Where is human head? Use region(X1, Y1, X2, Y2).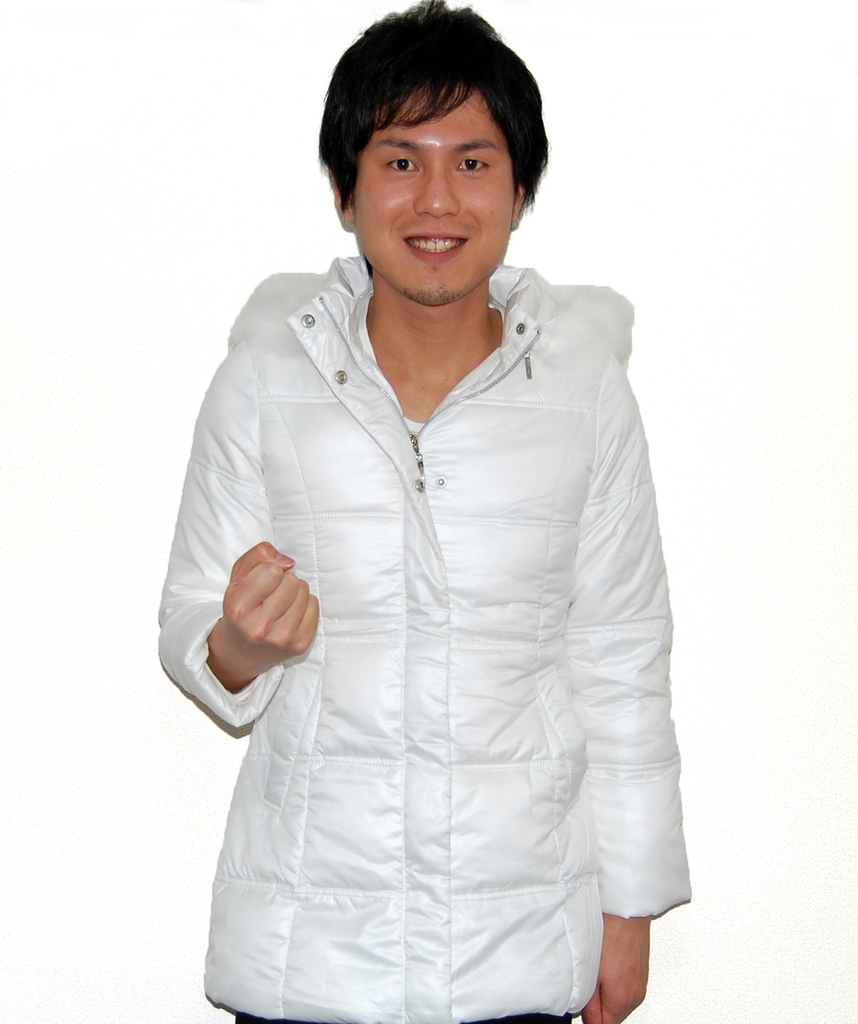
region(314, 10, 563, 284).
